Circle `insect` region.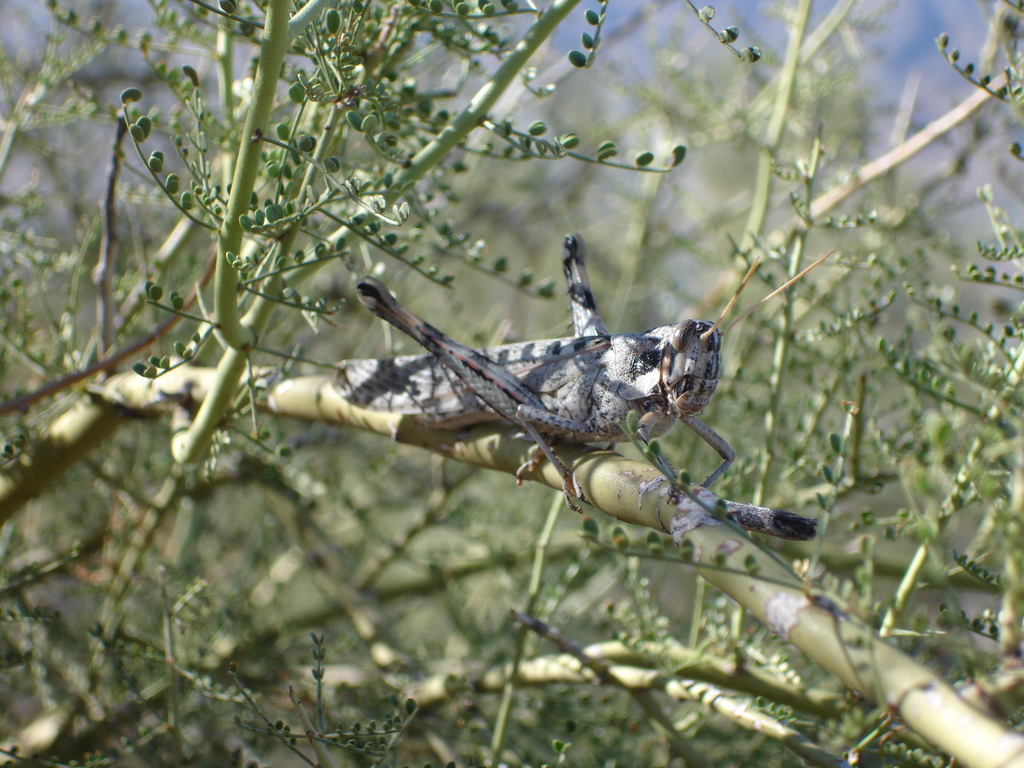
Region: [328, 221, 816, 536].
